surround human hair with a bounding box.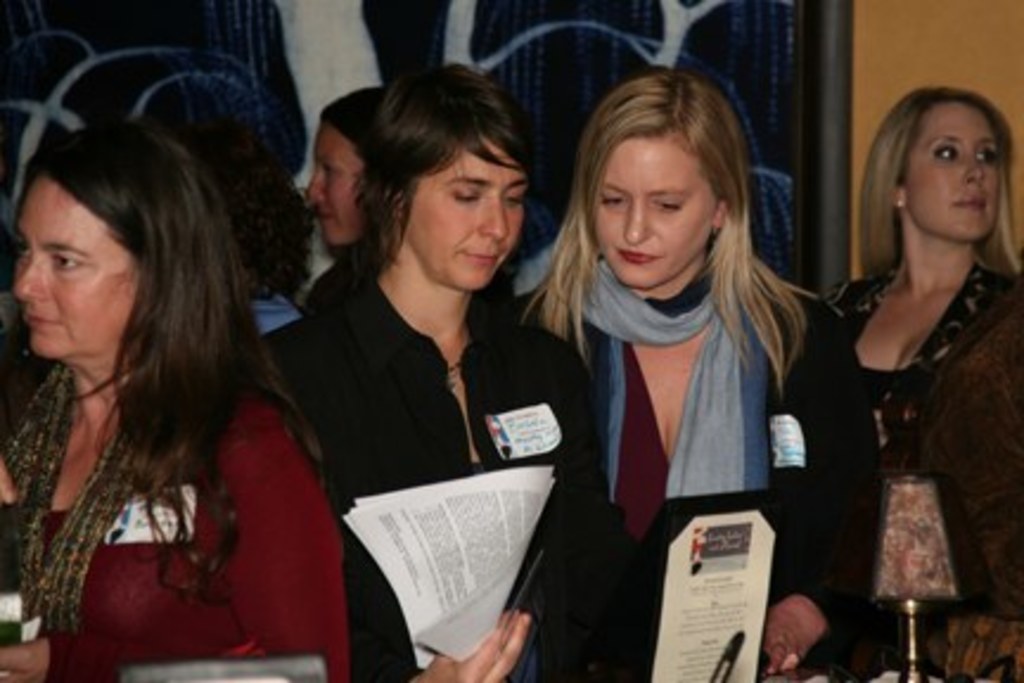
(521,62,825,394).
